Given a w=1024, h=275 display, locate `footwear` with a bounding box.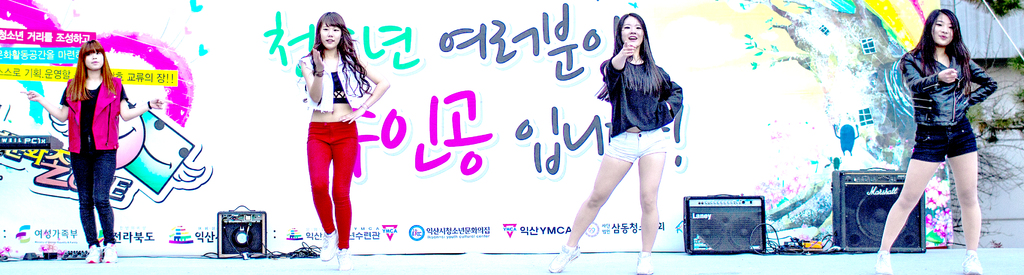
Located: box(629, 244, 655, 274).
